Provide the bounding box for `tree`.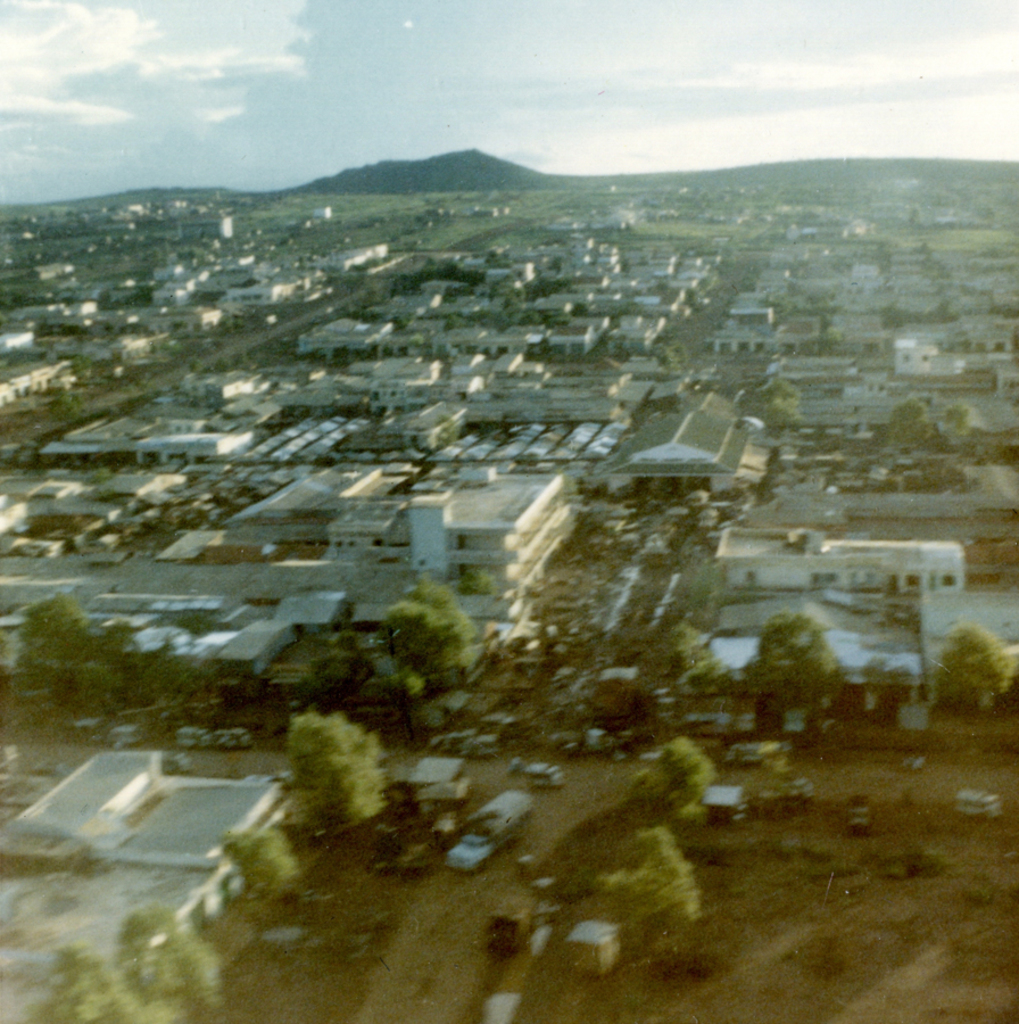
Rect(934, 622, 1018, 708).
